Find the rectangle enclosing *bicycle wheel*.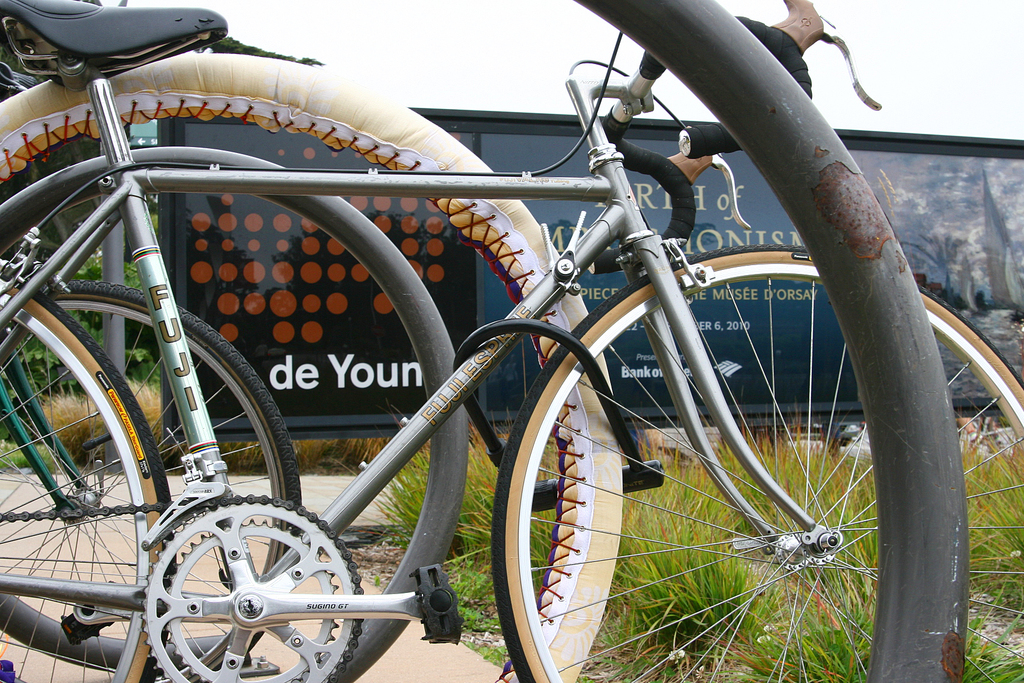
[492, 240, 1023, 682].
